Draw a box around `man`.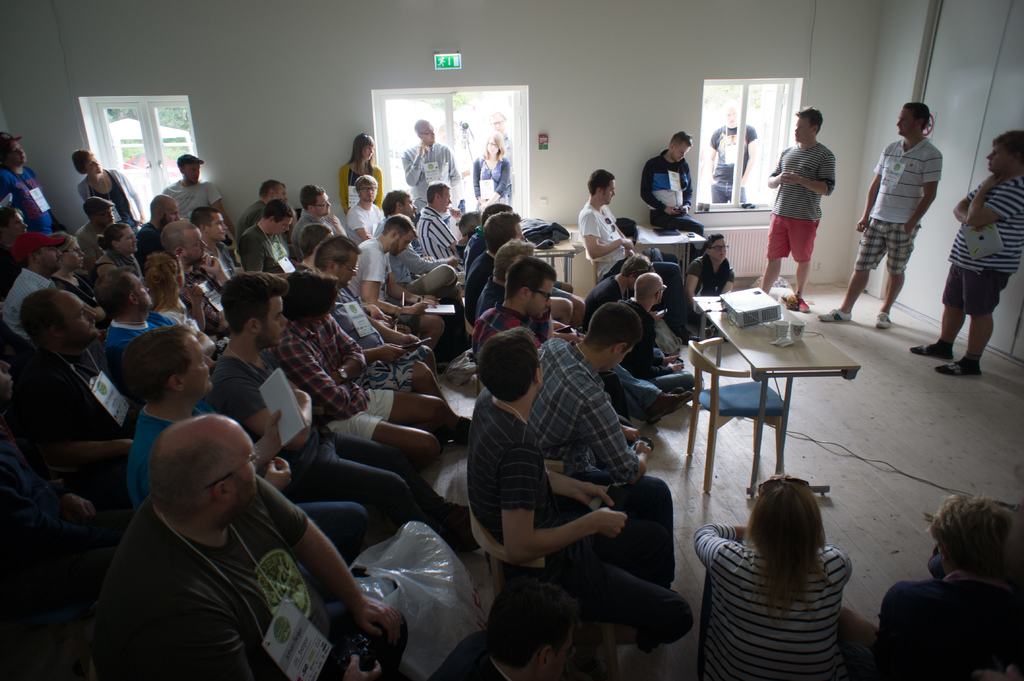
<box>346,212,443,345</box>.
